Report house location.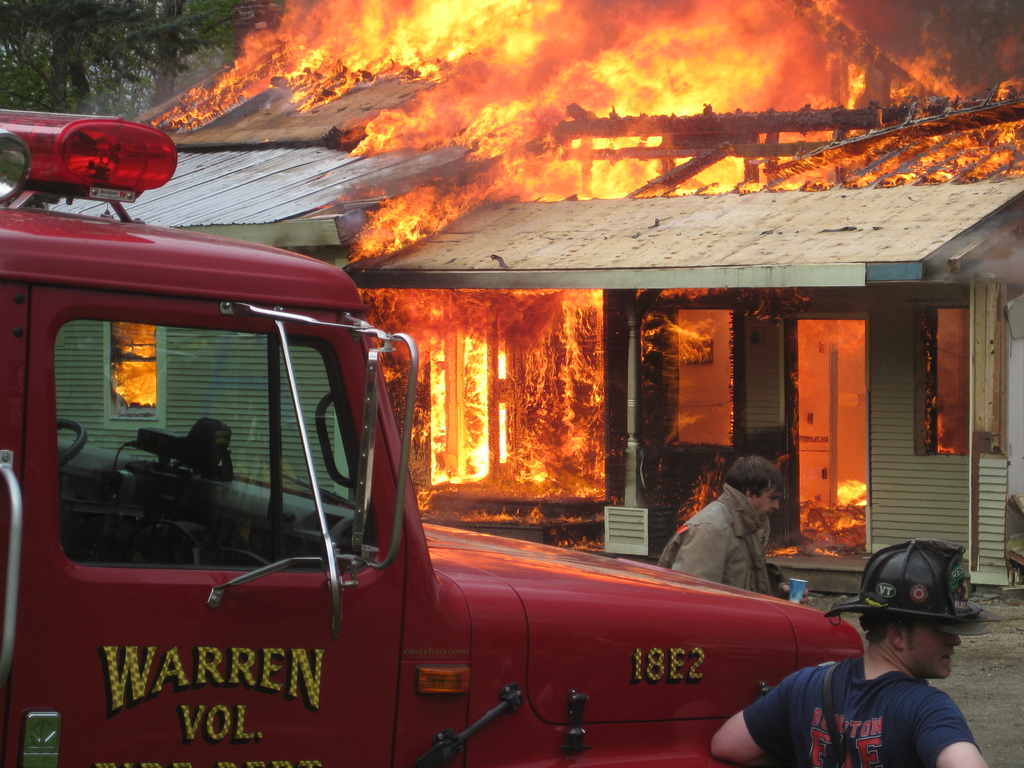
Report: detection(495, 47, 1023, 614).
